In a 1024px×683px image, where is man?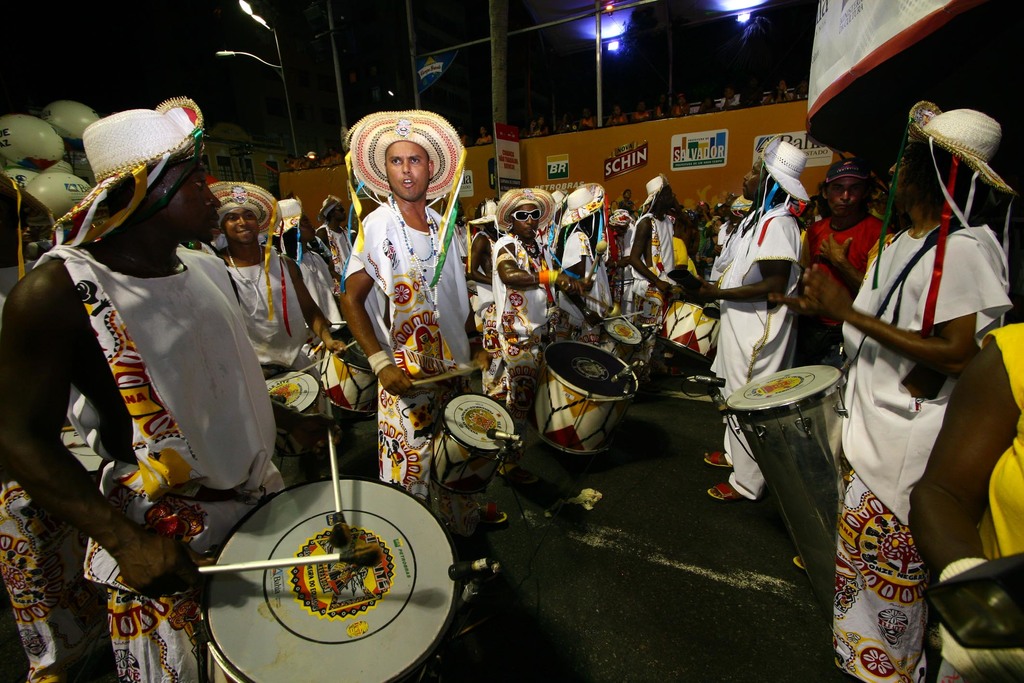
(342, 111, 515, 539).
